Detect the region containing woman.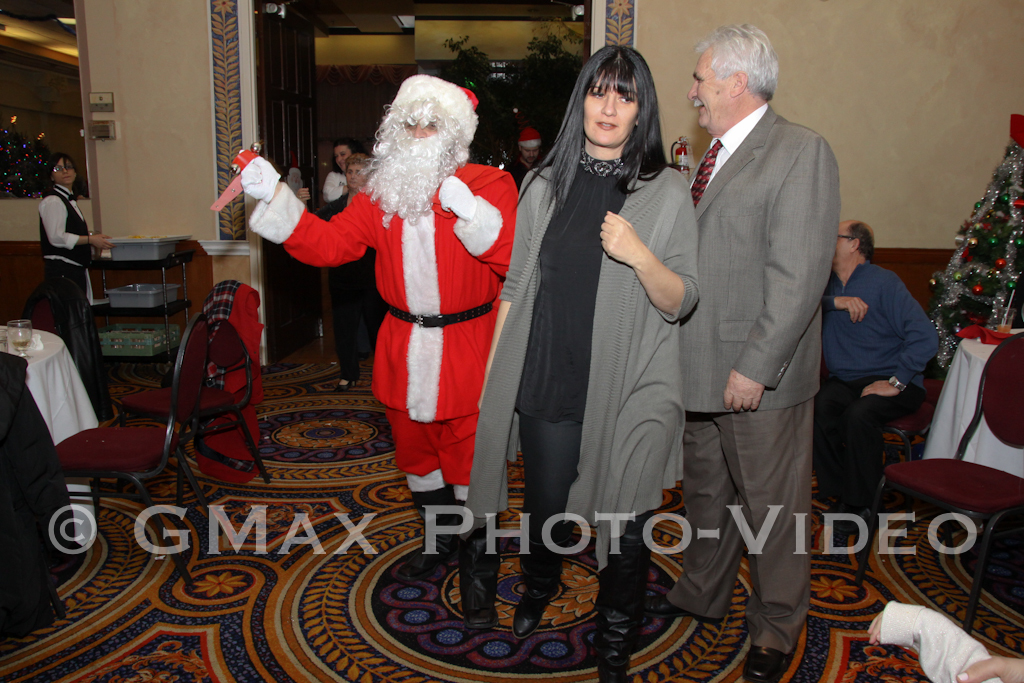
{"left": 294, "top": 153, "right": 385, "bottom": 393}.
